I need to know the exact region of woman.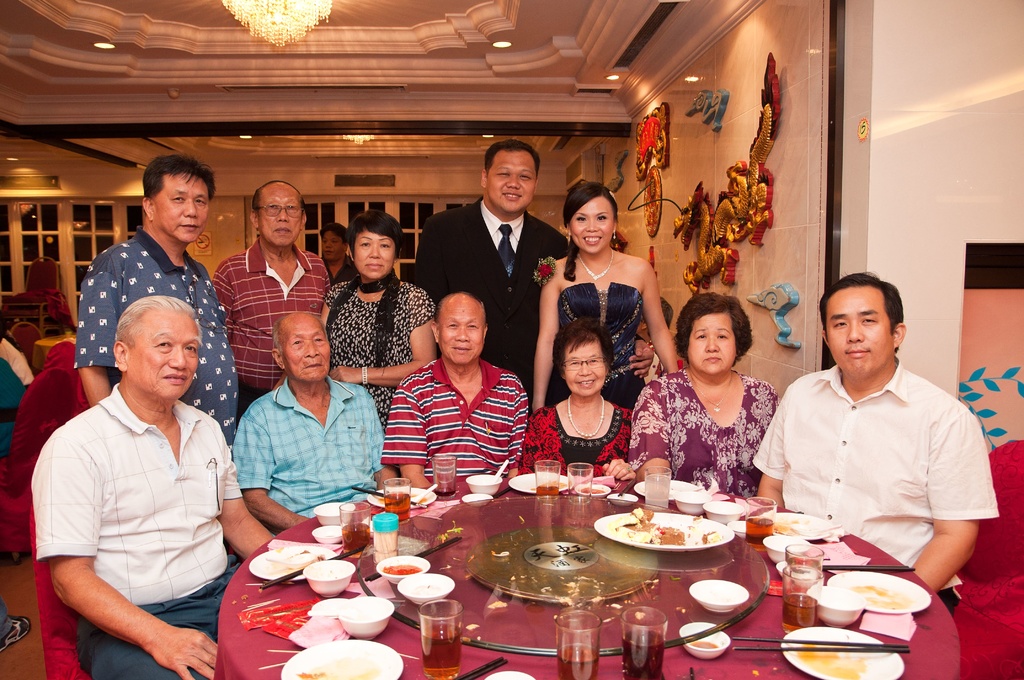
Region: 609, 291, 783, 497.
